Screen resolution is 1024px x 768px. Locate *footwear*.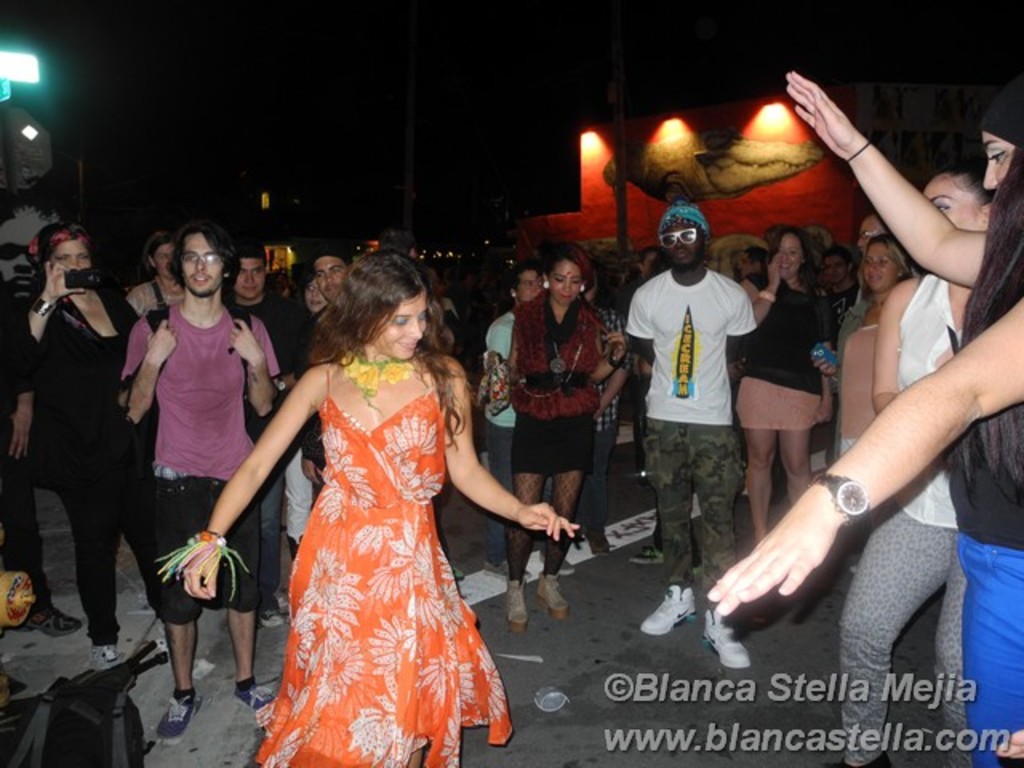
bbox(592, 517, 616, 560).
